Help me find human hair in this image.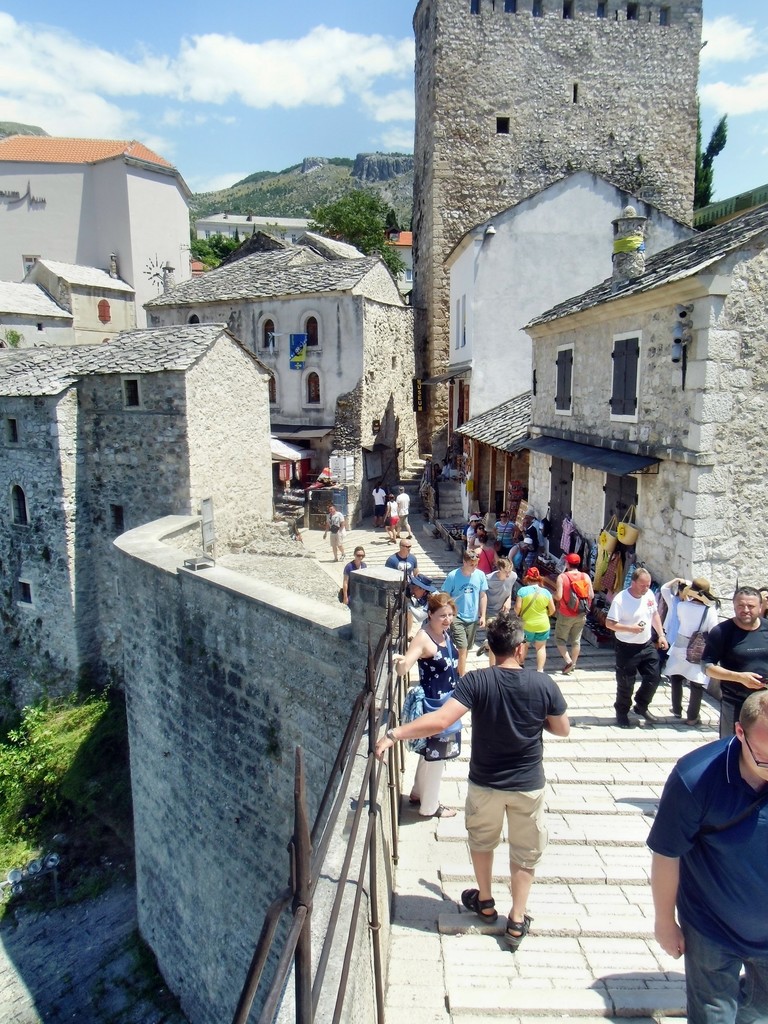
Found it: 735, 581, 763, 602.
